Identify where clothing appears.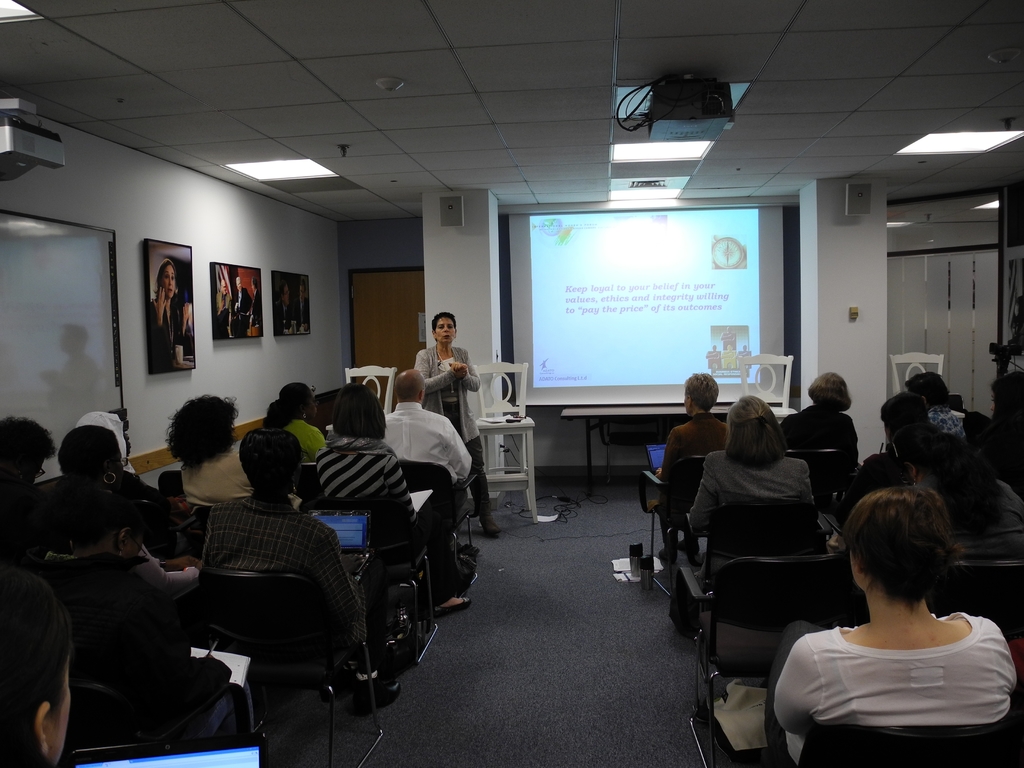
Appears at 232,289,250,329.
